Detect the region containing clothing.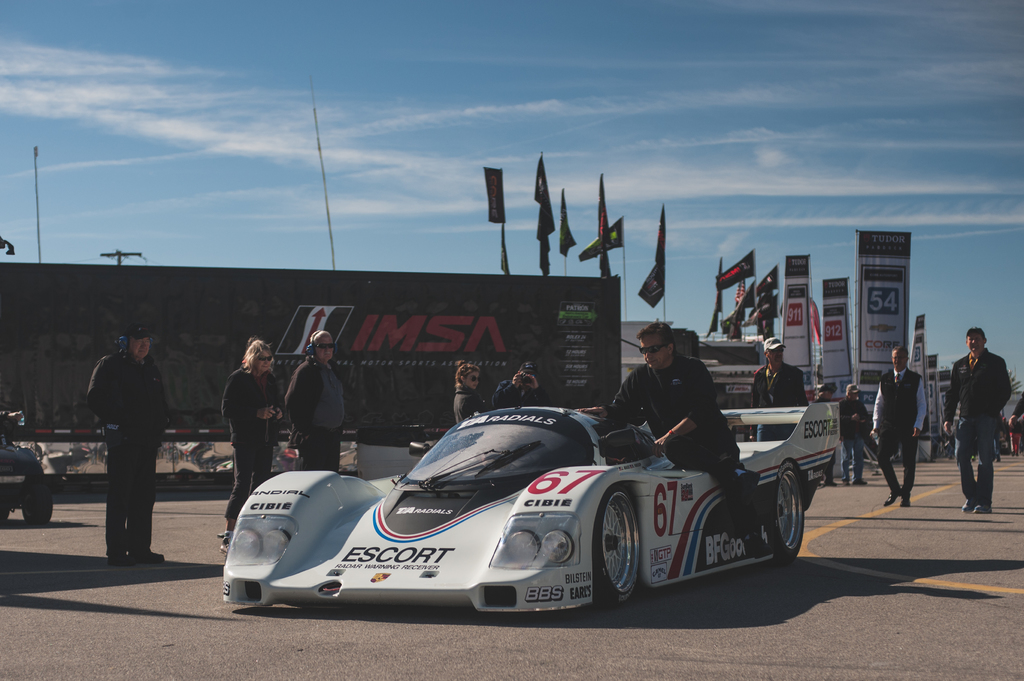
BBox(835, 396, 874, 483).
